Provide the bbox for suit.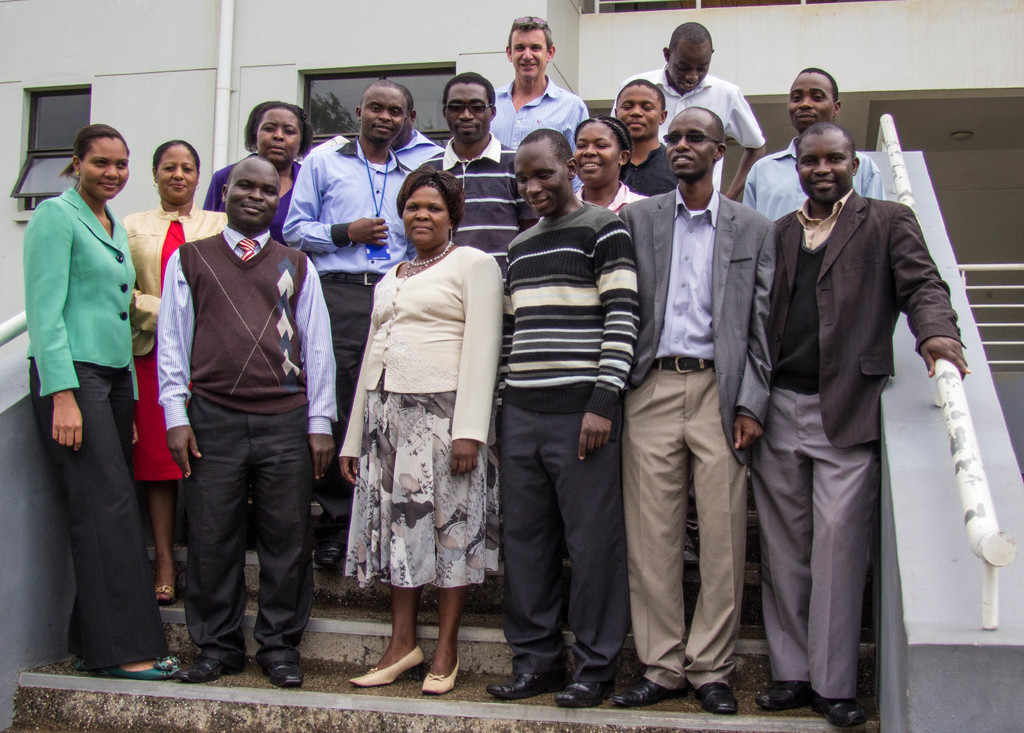
{"left": 746, "top": 99, "right": 958, "bottom": 715}.
